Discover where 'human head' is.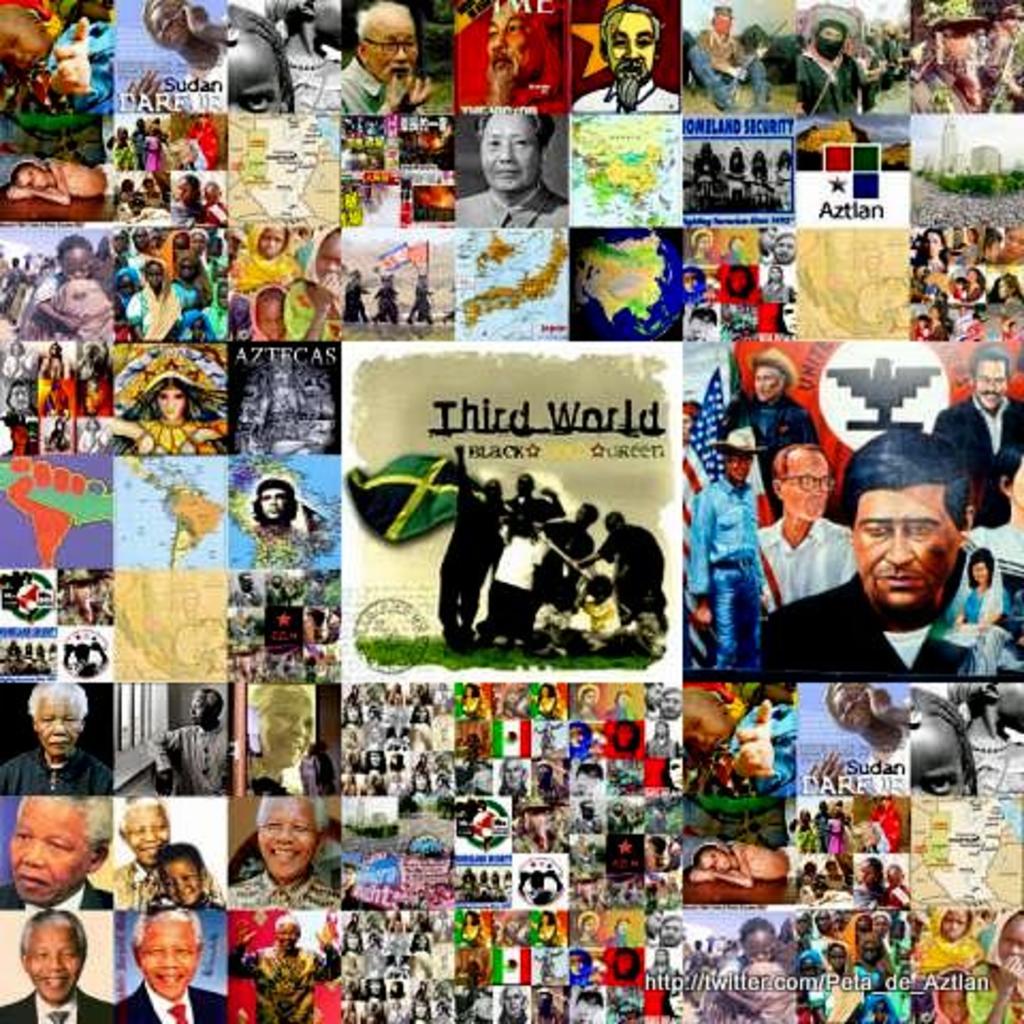
Discovered at (x1=245, y1=683, x2=320, y2=772).
